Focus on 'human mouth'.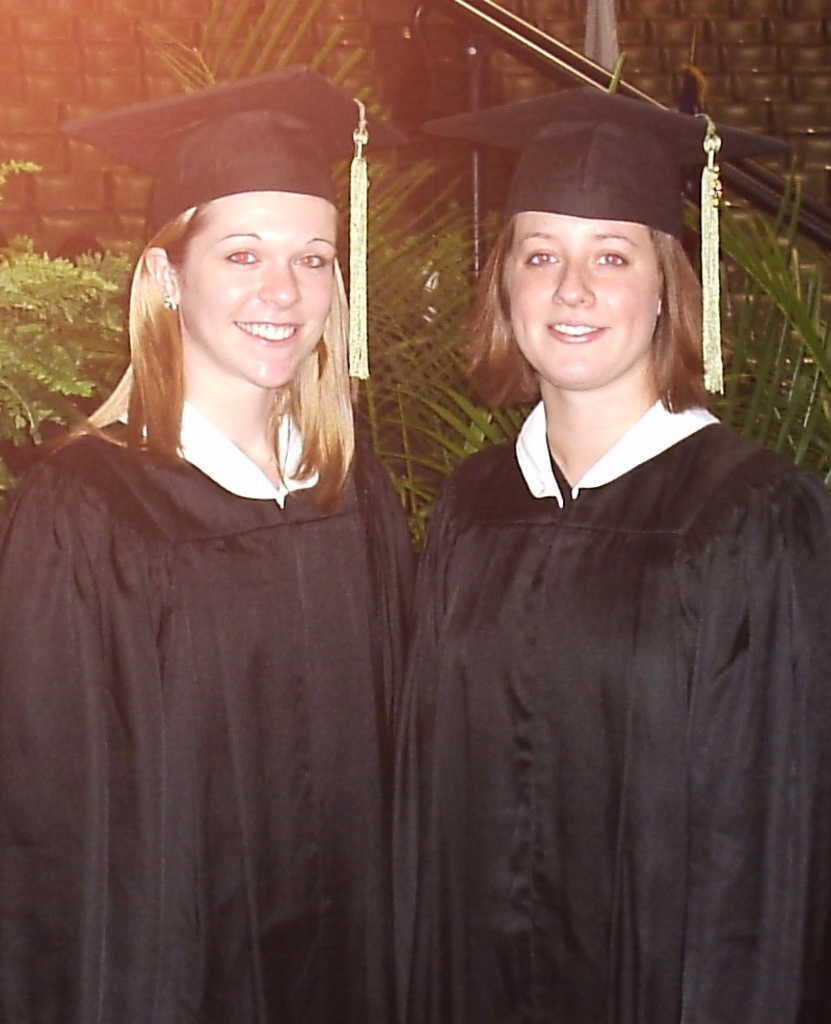
Focused at bbox=[233, 312, 303, 349].
